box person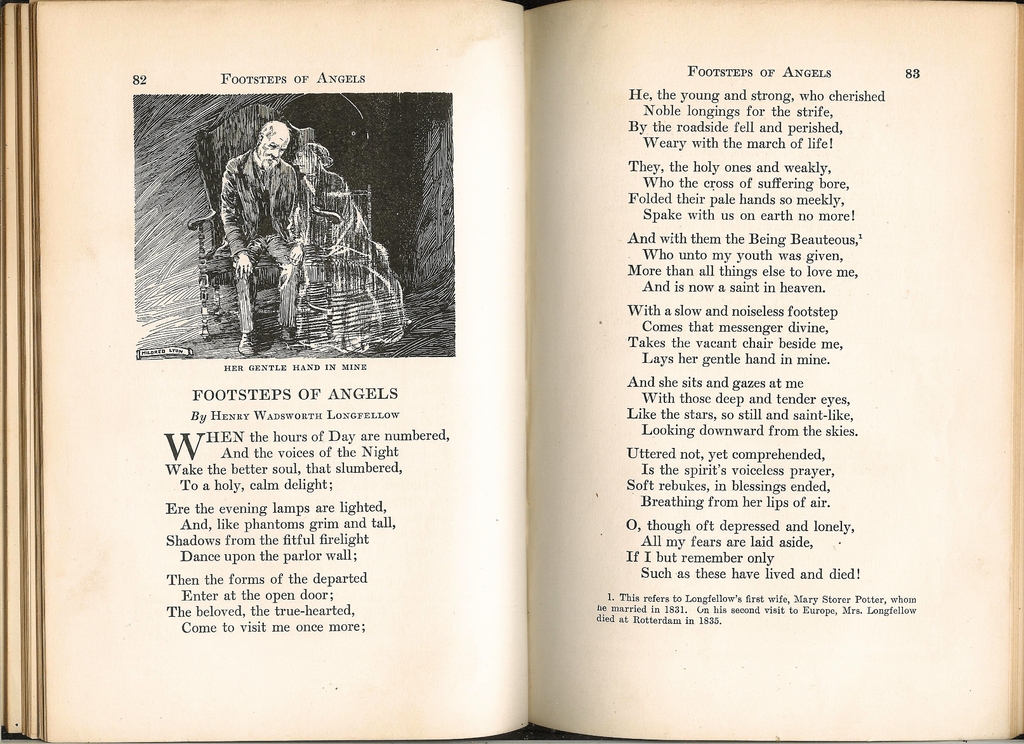
x1=287, y1=138, x2=409, y2=347
